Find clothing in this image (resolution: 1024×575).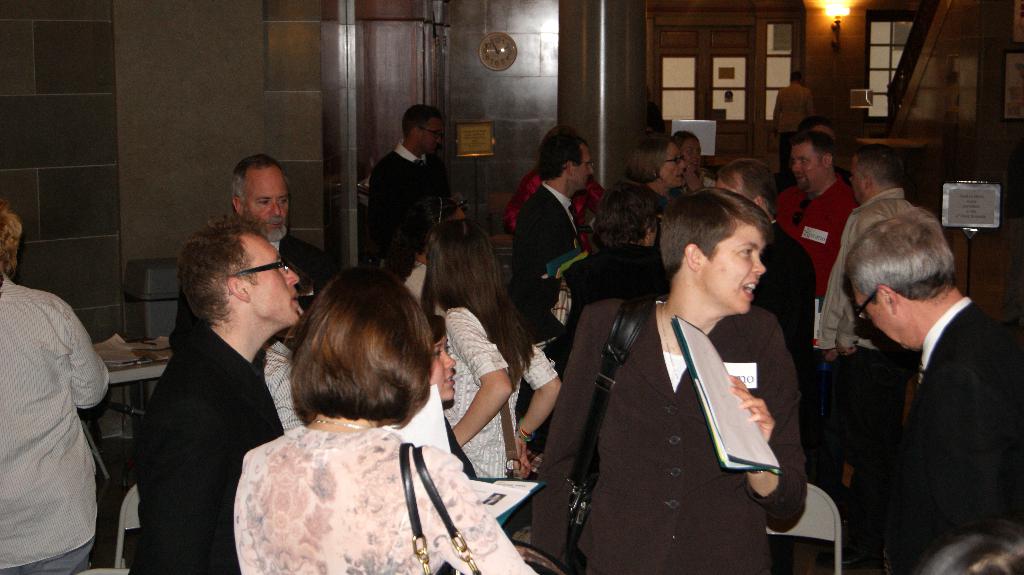
230 427 535 574.
